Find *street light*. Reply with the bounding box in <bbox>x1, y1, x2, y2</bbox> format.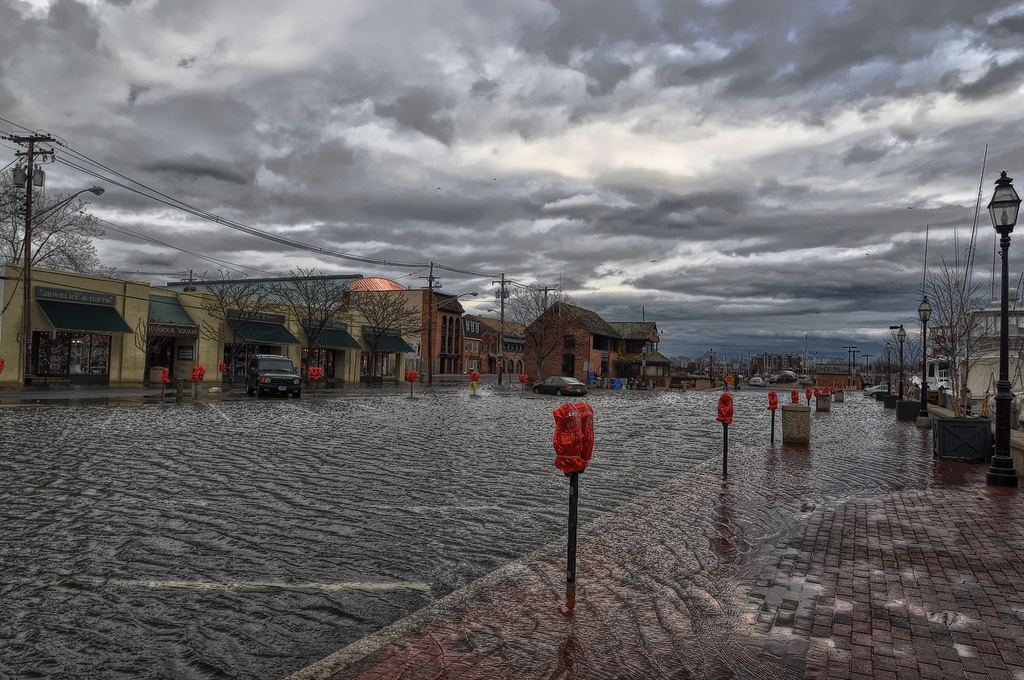
<bbox>25, 182, 106, 387</bbox>.
